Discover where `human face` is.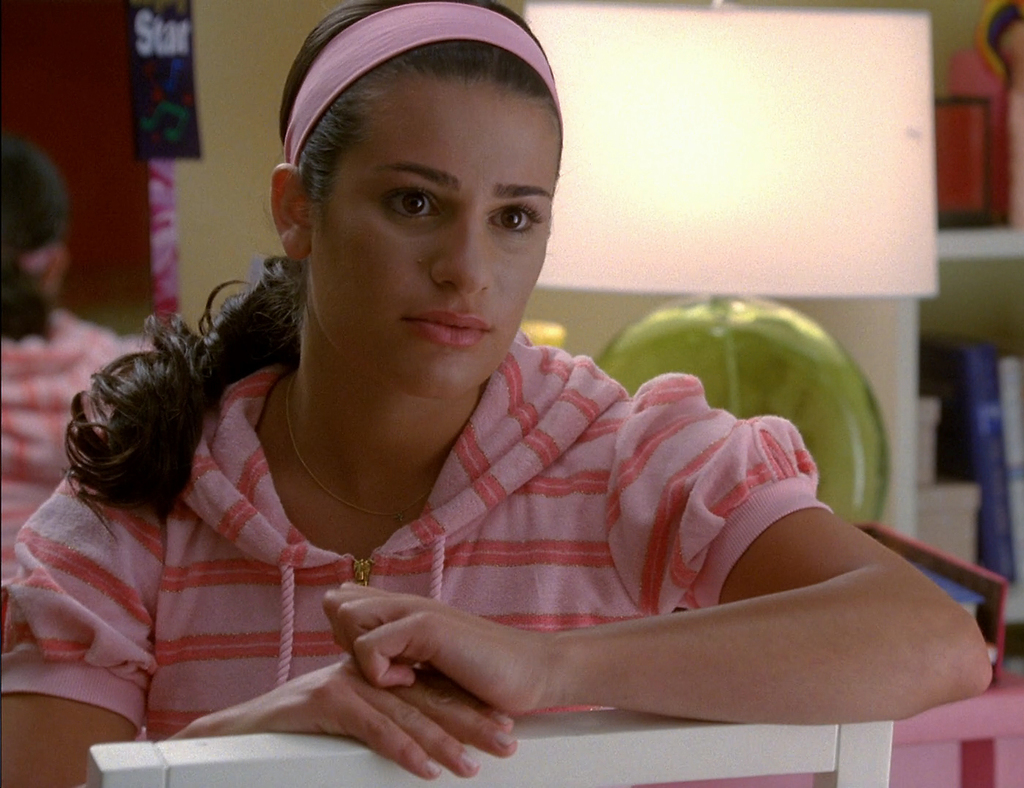
Discovered at <box>309,81,559,403</box>.
